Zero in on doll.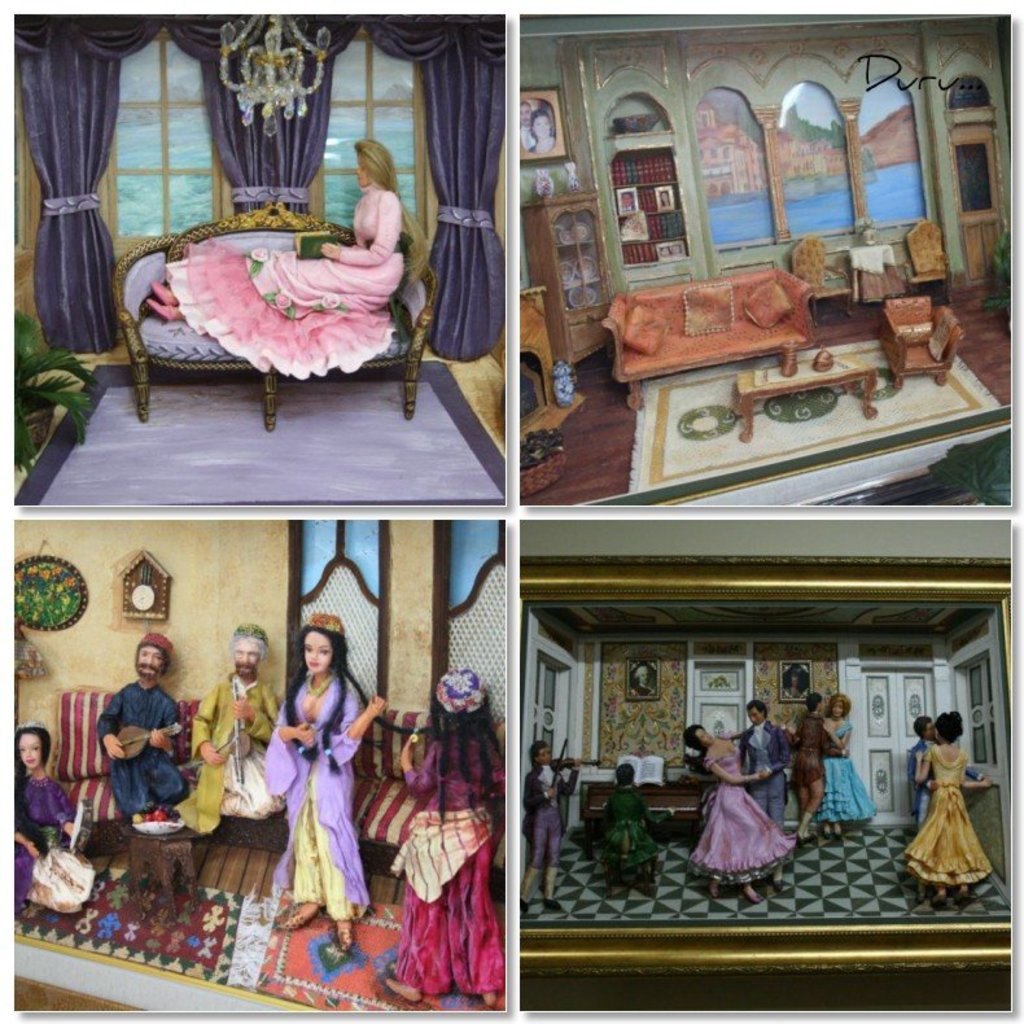
Zeroed in: locate(384, 674, 513, 1003).
